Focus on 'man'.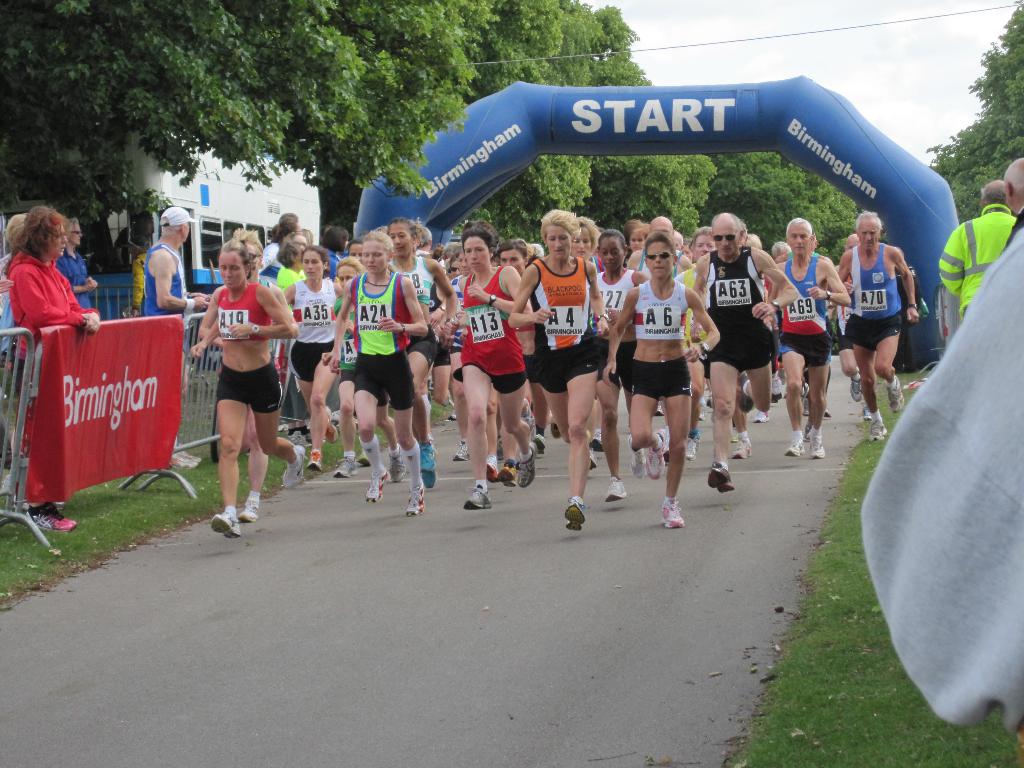
Focused at Rect(52, 216, 98, 307).
